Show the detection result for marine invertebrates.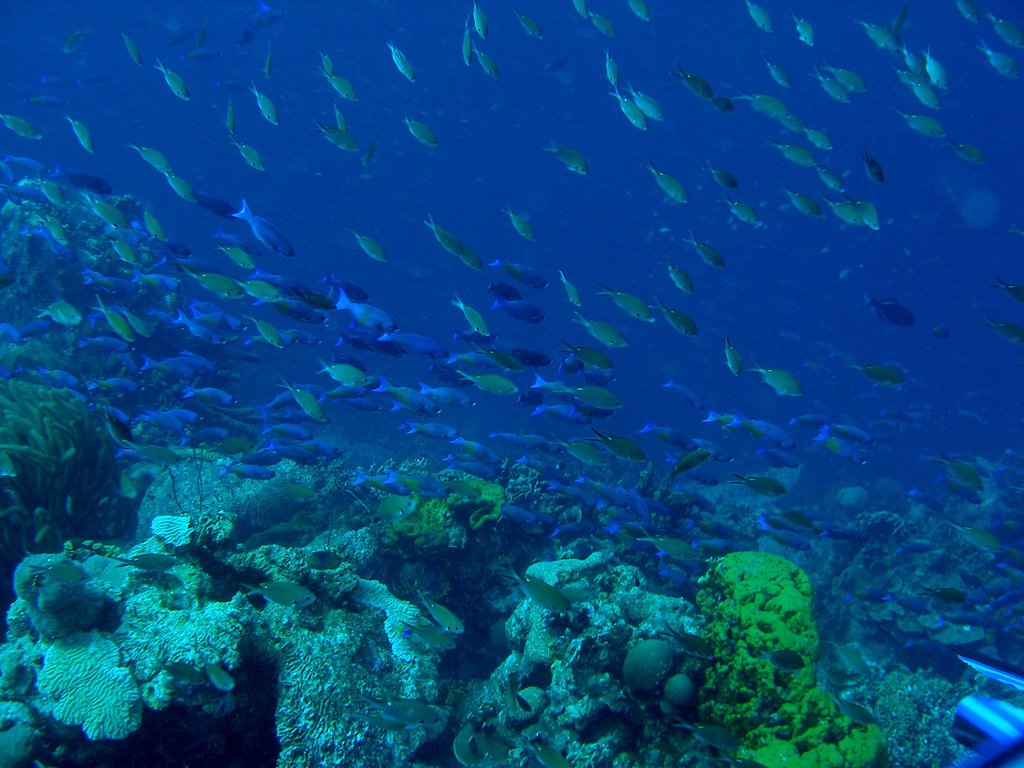
x1=683, y1=547, x2=881, y2=764.
